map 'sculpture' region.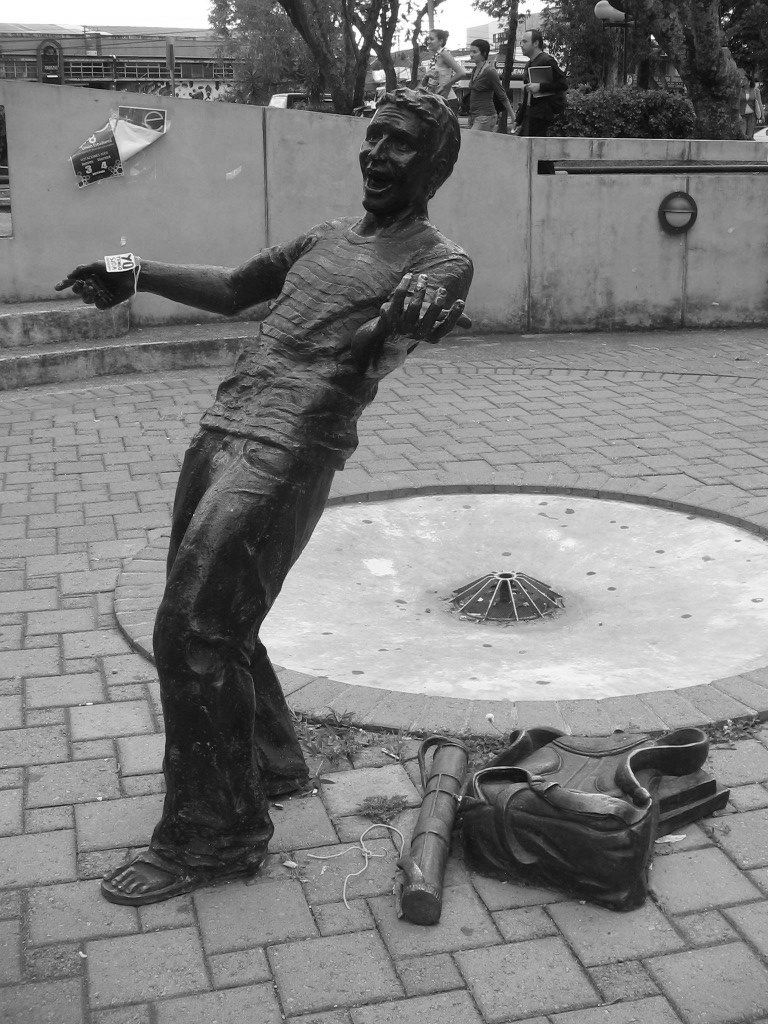
Mapped to {"x1": 460, "y1": 719, "x2": 736, "y2": 911}.
